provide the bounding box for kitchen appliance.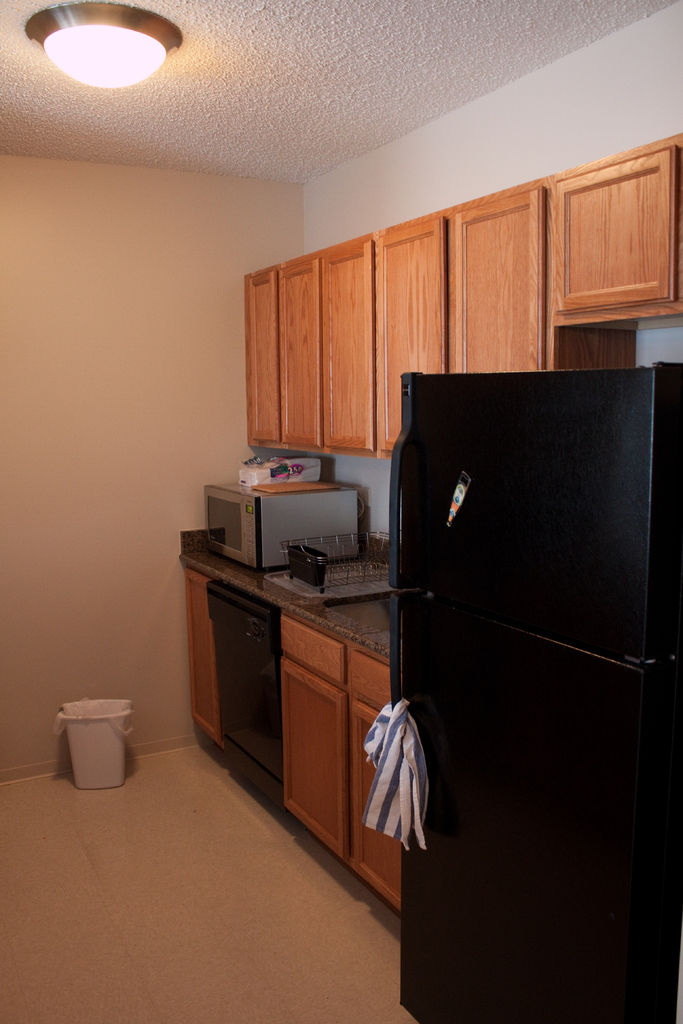
(left=209, top=477, right=372, bottom=557).
